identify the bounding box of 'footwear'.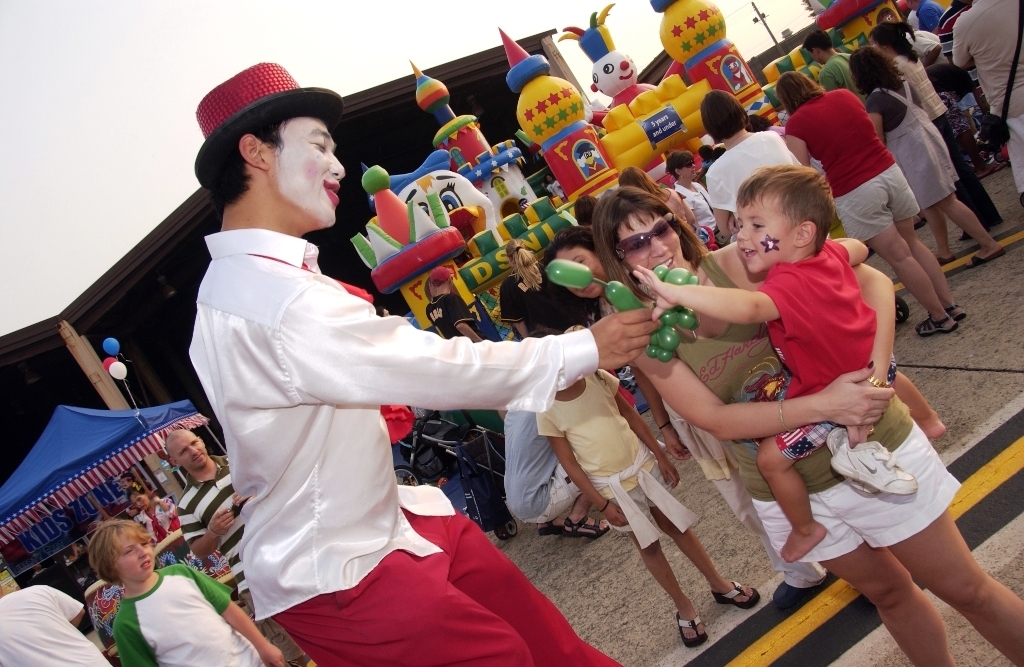
bbox=(915, 307, 959, 337).
